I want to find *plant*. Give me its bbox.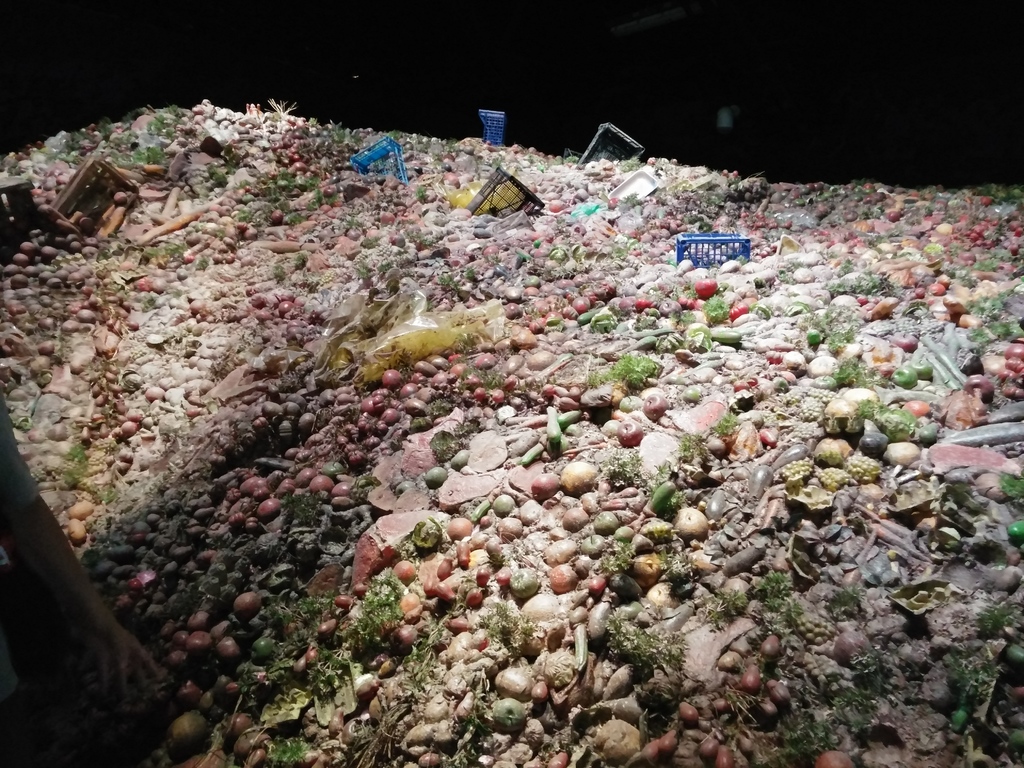
{"x1": 820, "y1": 268, "x2": 893, "y2": 293}.
